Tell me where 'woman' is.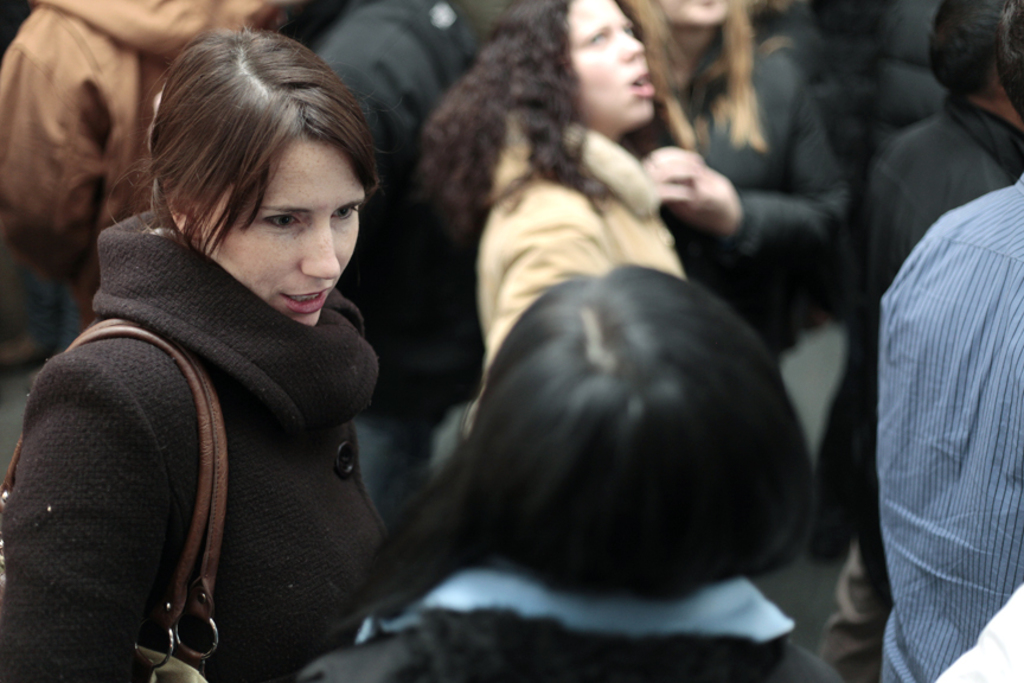
'woman' is at left=608, top=0, right=853, bottom=370.
